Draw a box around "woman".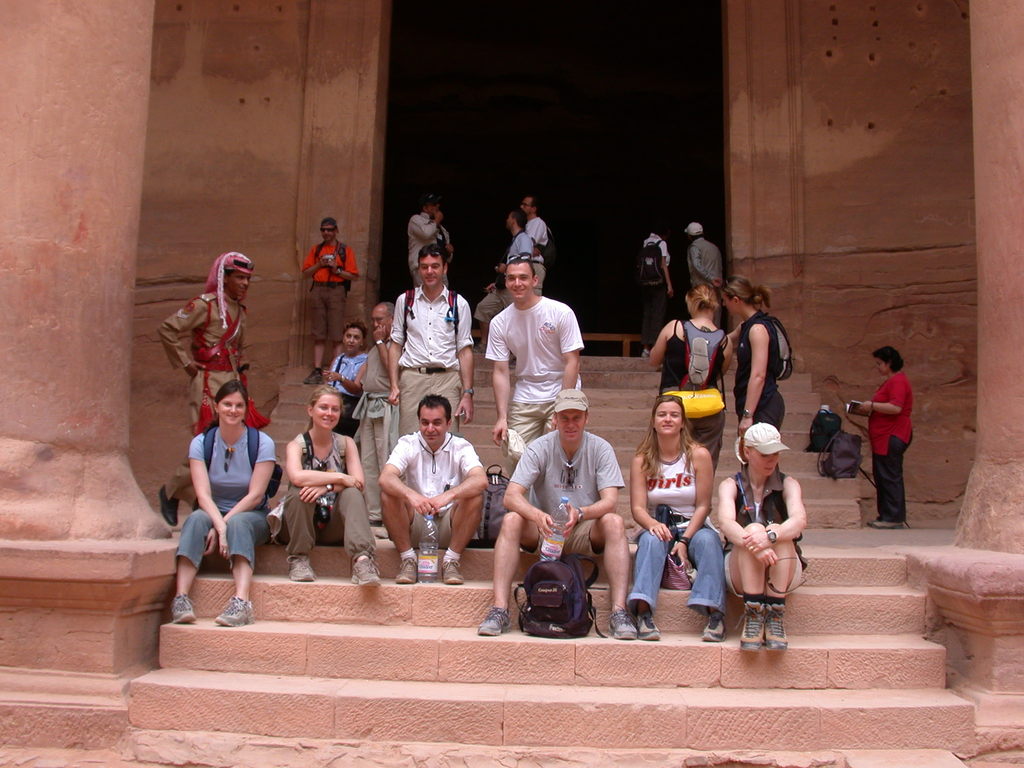
bbox=(711, 411, 808, 650).
